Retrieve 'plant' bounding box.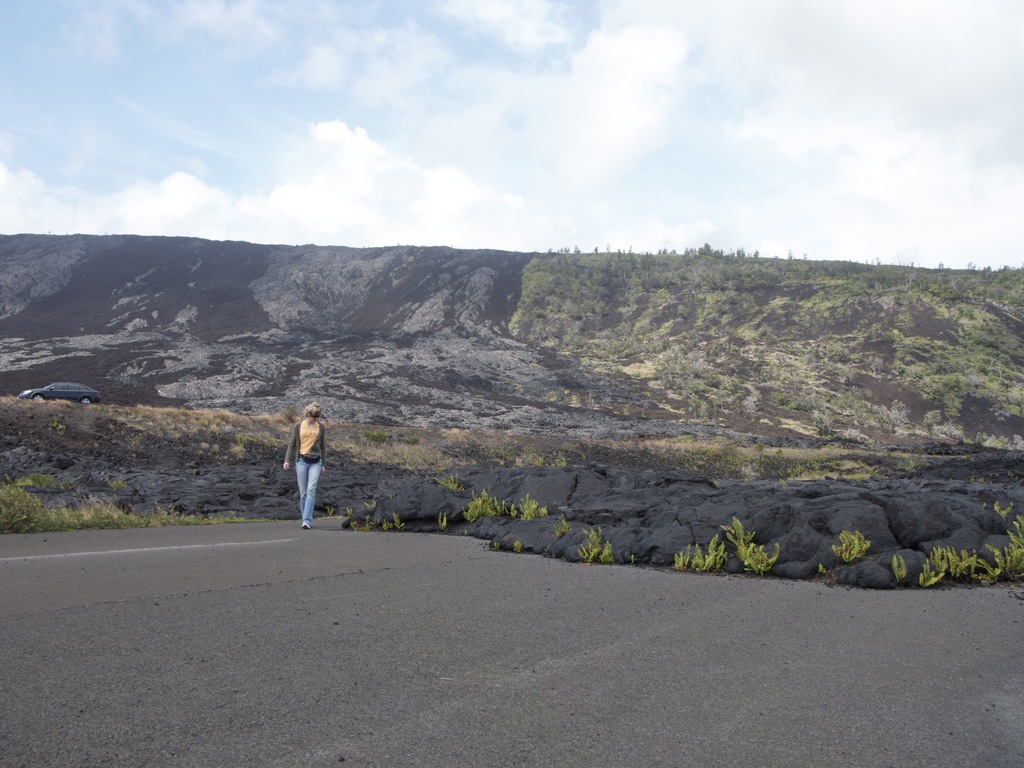
Bounding box: 365 428 393 442.
